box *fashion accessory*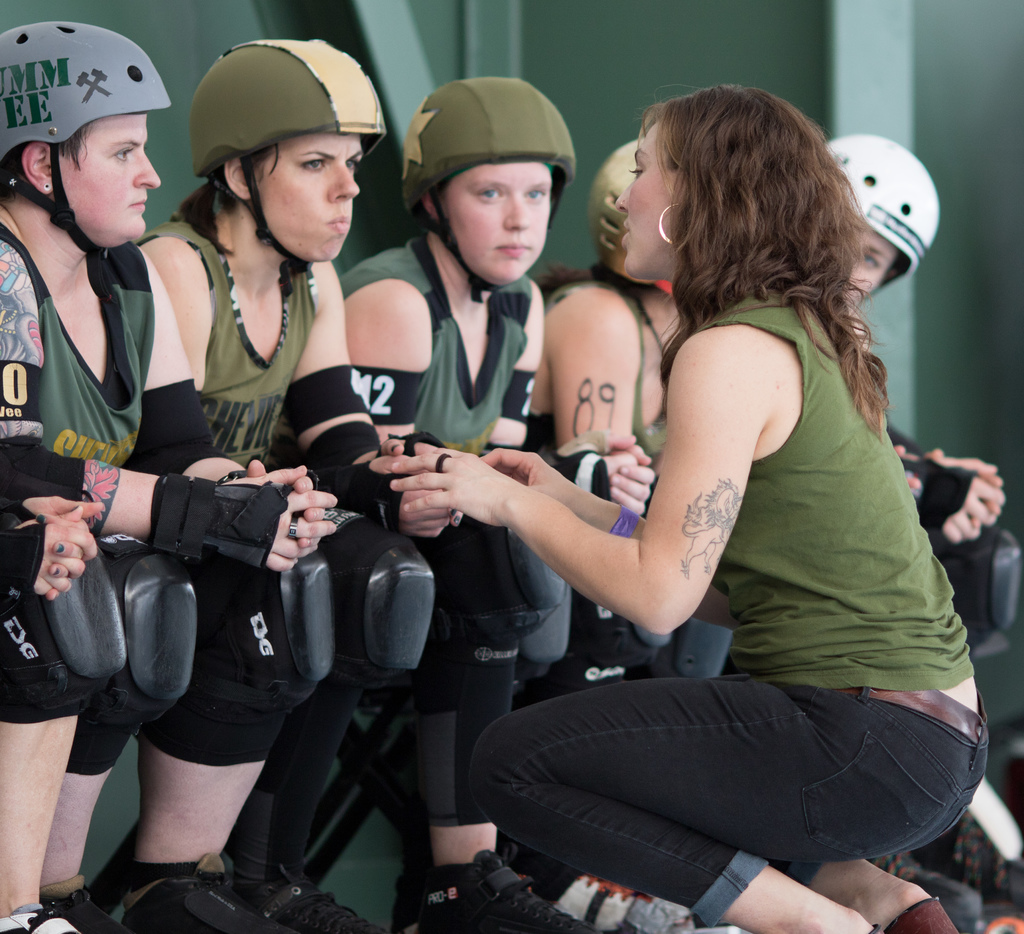
bbox=[52, 568, 60, 577]
